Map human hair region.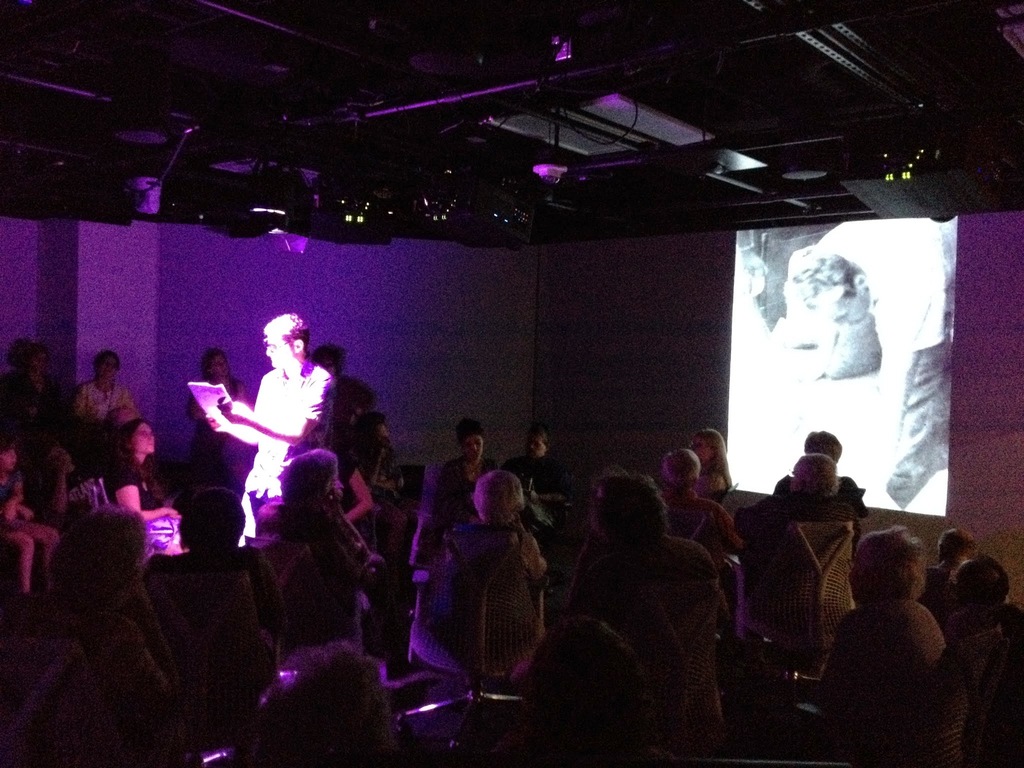
Mapped to left=56, top=506, right=140, bottom=605.
